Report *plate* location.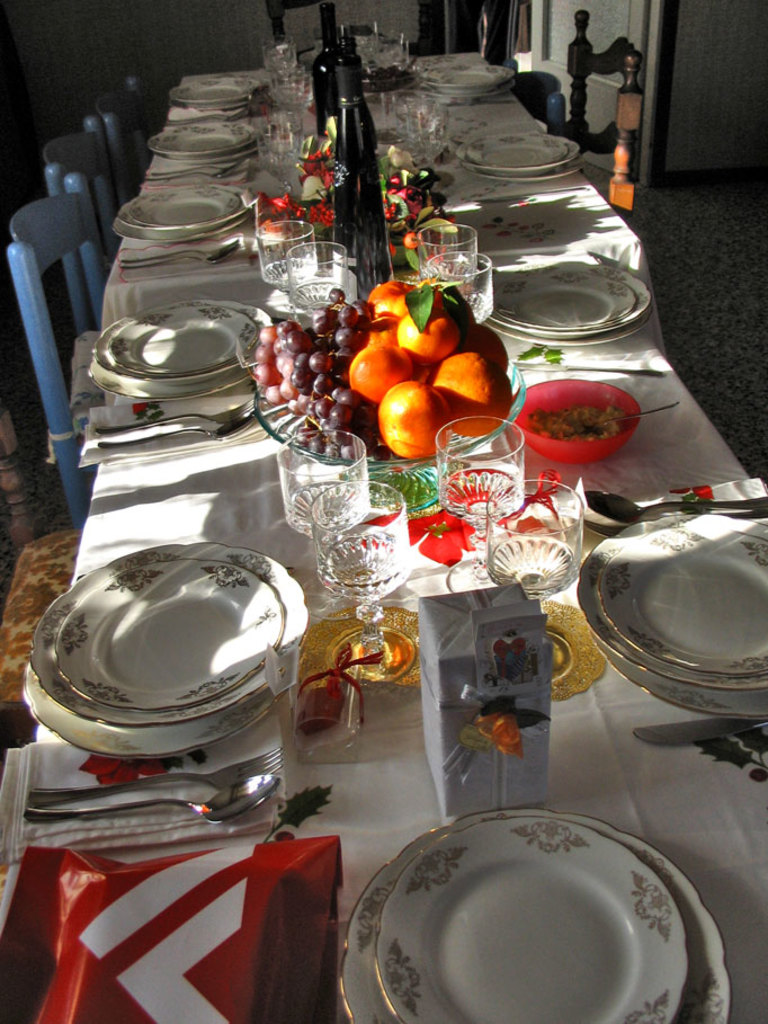
Report: Rect(483, 265, 652, 348).
